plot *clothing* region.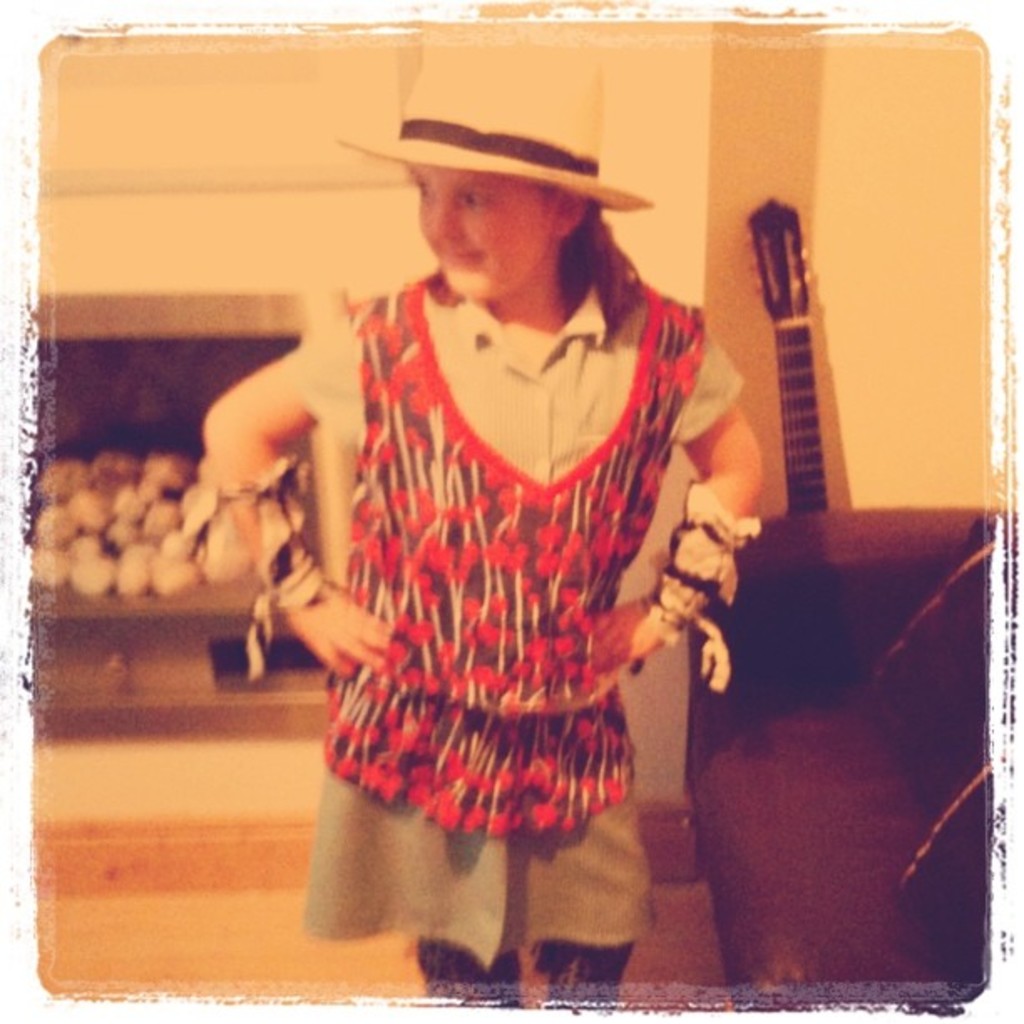
Plotted at box(417, 935, 634, 1007).
